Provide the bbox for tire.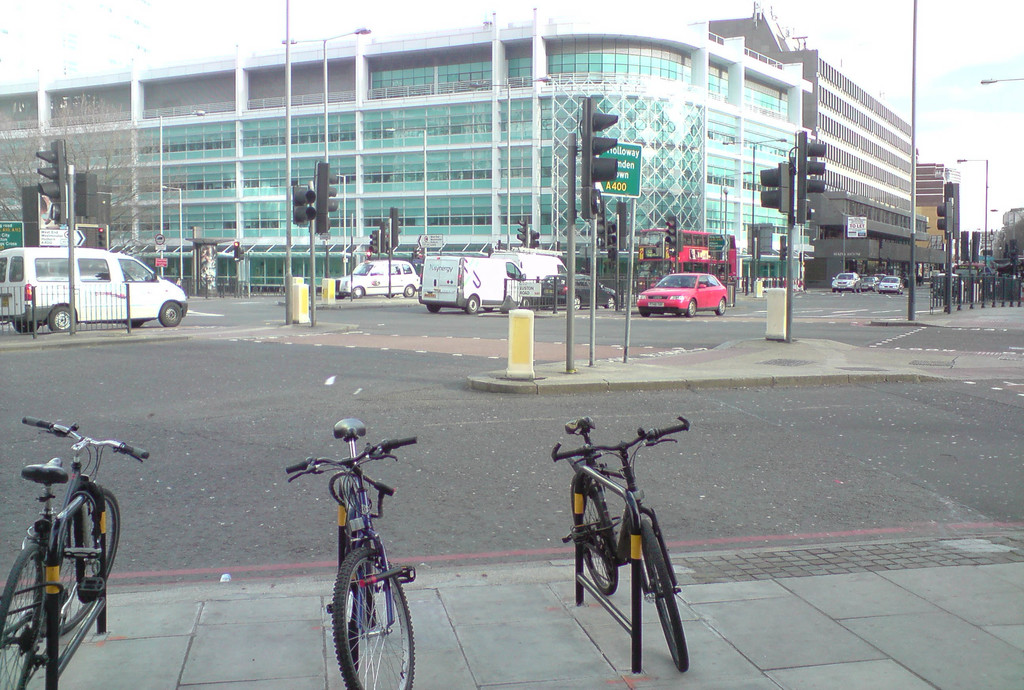
(x1=160, y1=303, x2=182, y2=325).
